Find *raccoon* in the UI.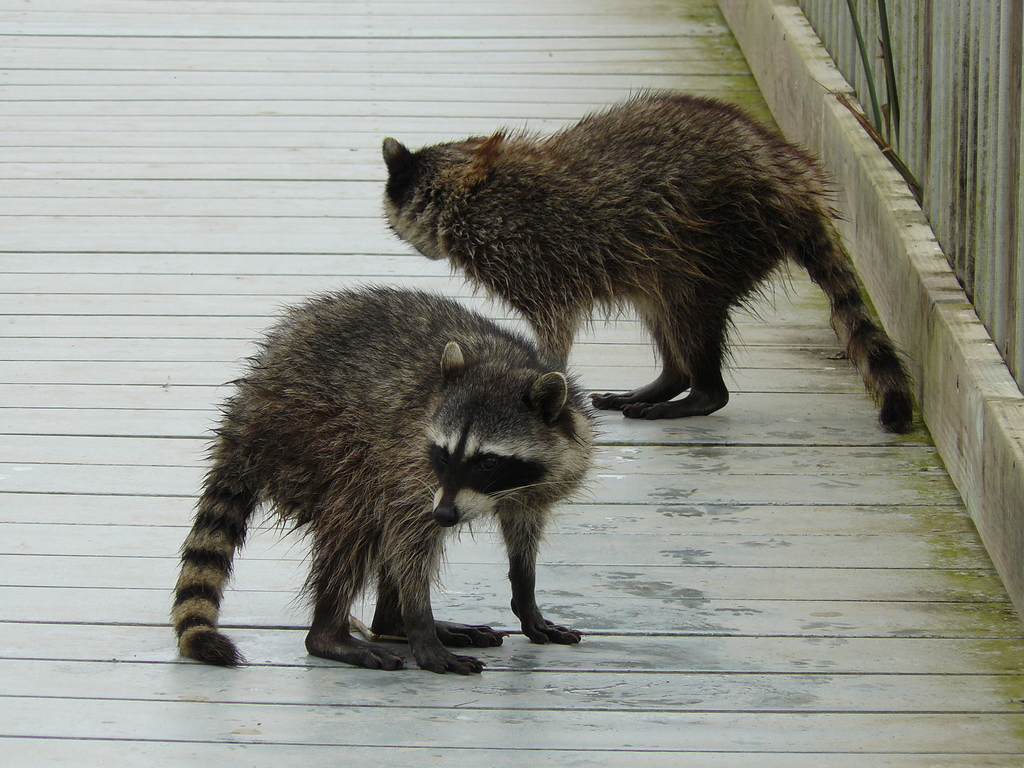
UI element at box(162, 280, 607, 675).
